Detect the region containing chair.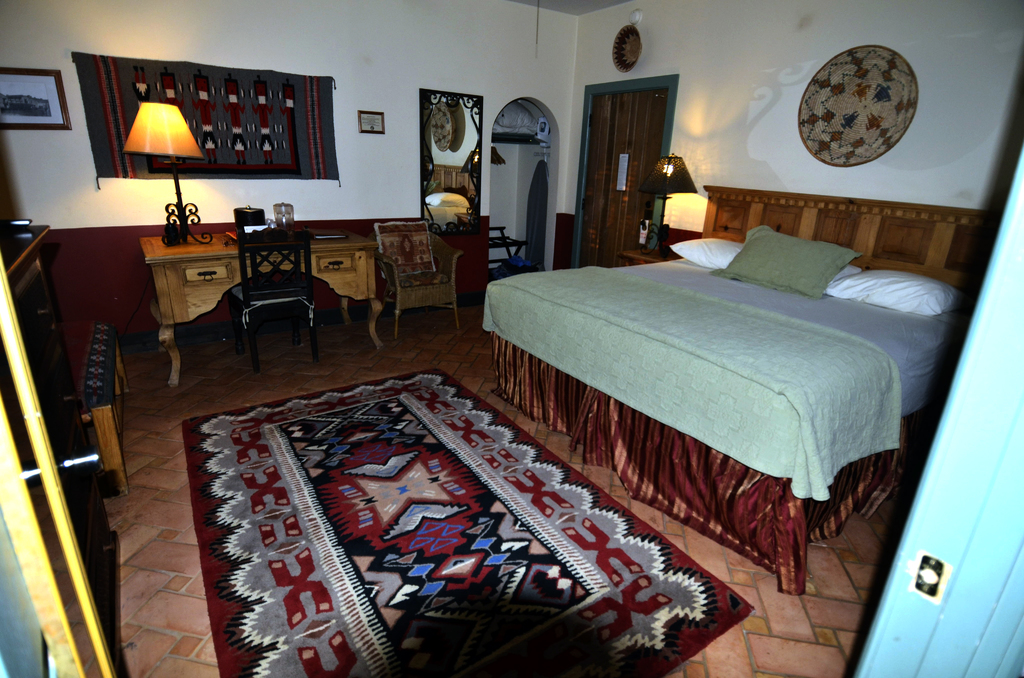
[213, 225, 317, 374].
